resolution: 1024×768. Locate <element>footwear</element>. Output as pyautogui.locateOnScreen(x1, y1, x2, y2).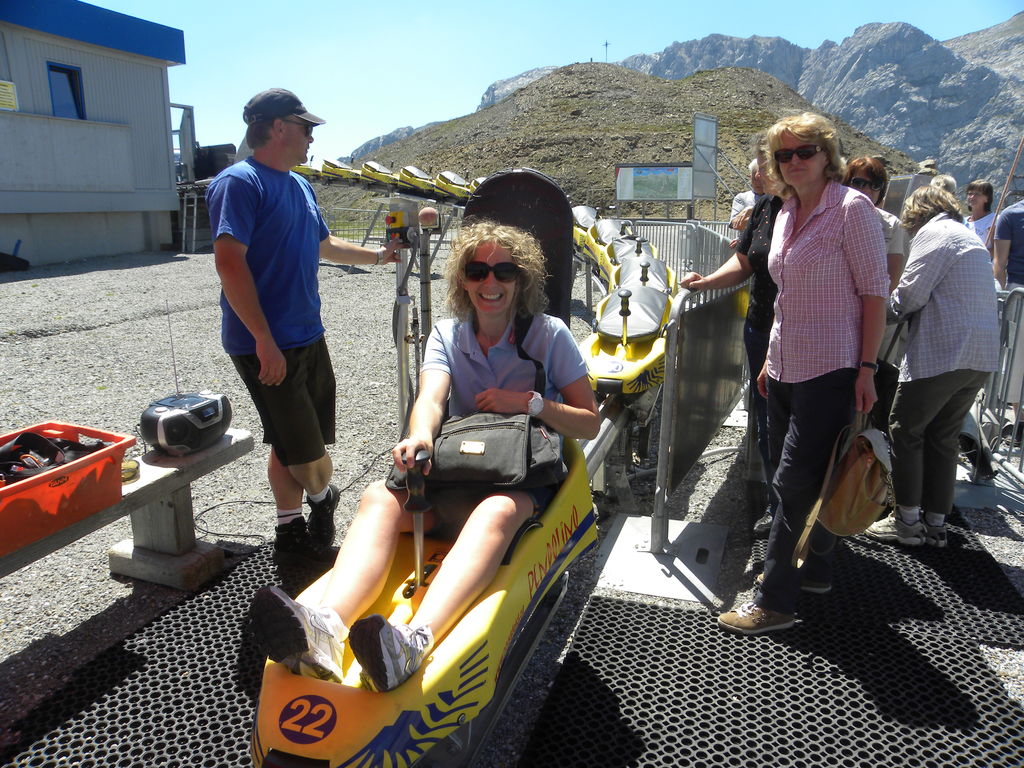
pyautogui.locateOnScreen(1006, 422, 1023, 447).
